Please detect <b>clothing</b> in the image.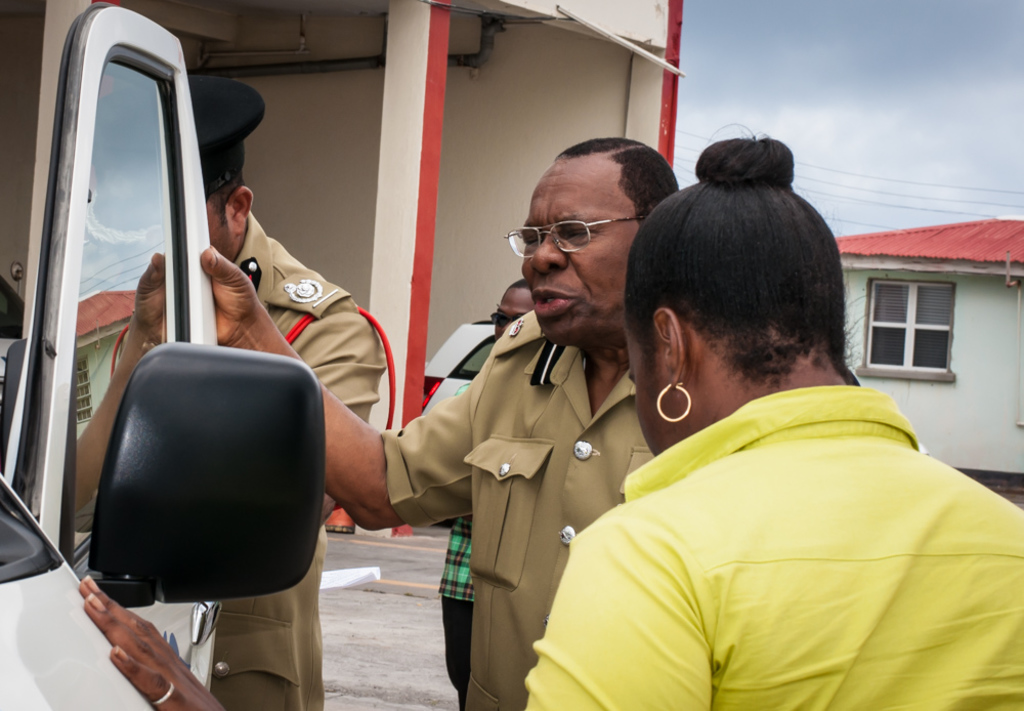
(433, 507, 481, 703).
